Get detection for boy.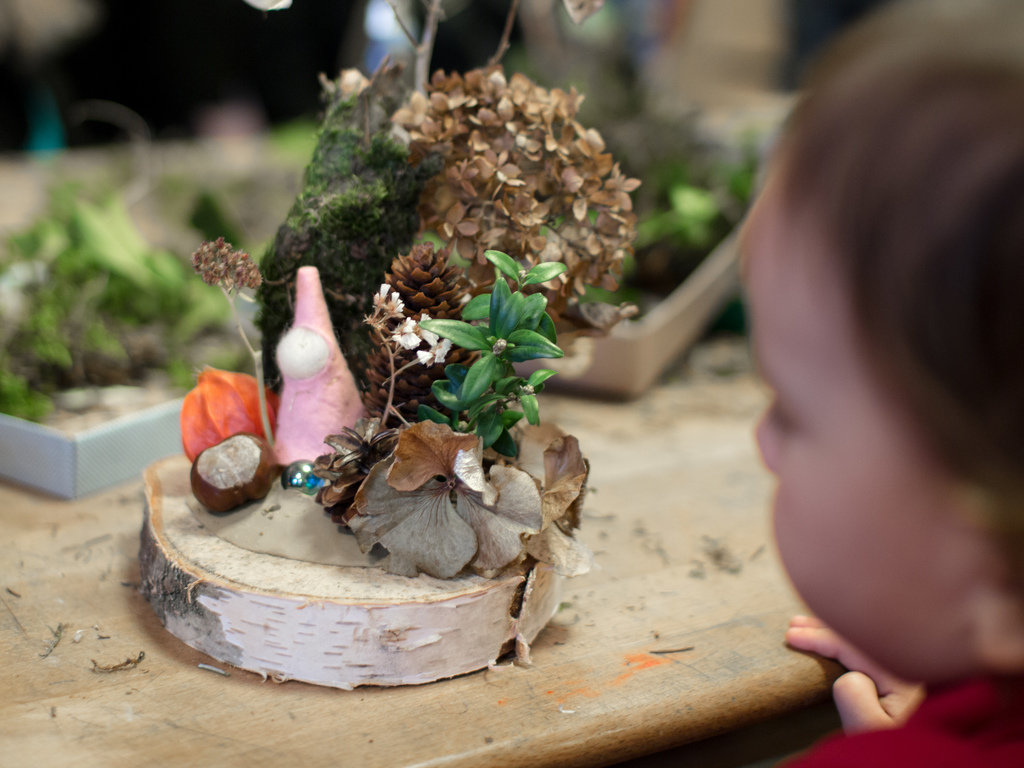
Detection: select_region(742, 8, 1021, 764).
